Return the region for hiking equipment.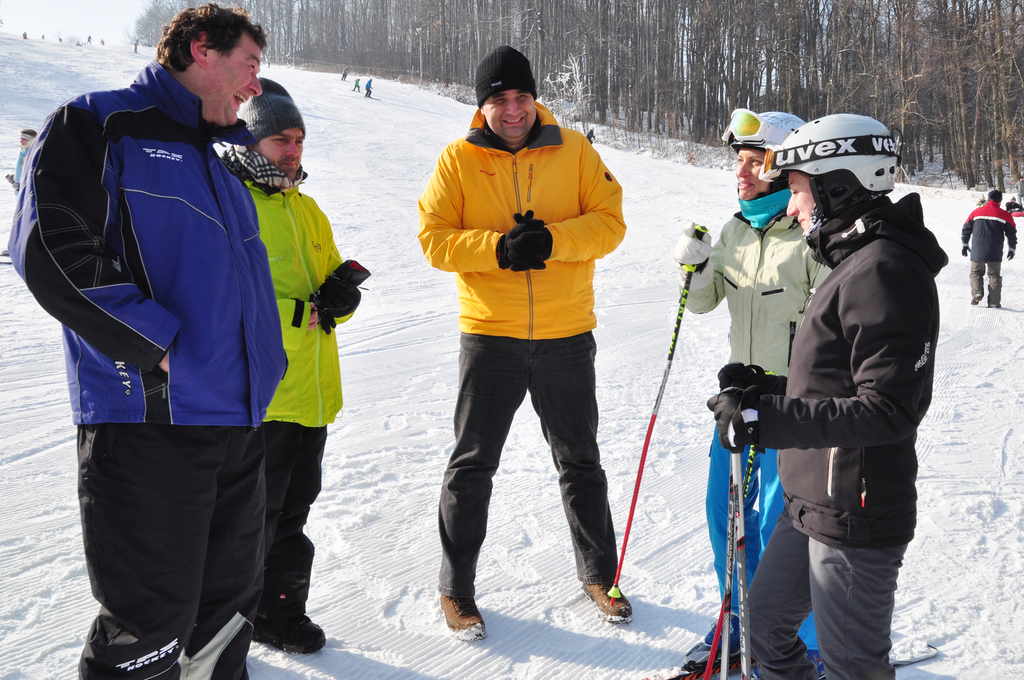
box(749, 112, 912, 226).
